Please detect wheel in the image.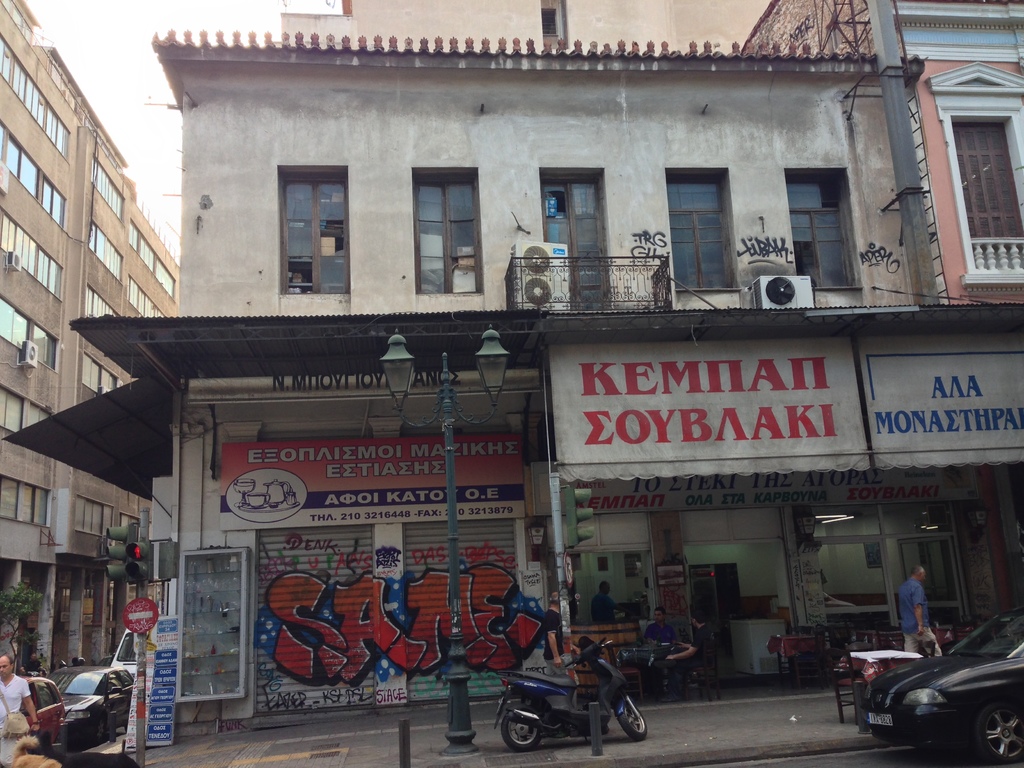
bbox=[977, 707, 1023, 767].
